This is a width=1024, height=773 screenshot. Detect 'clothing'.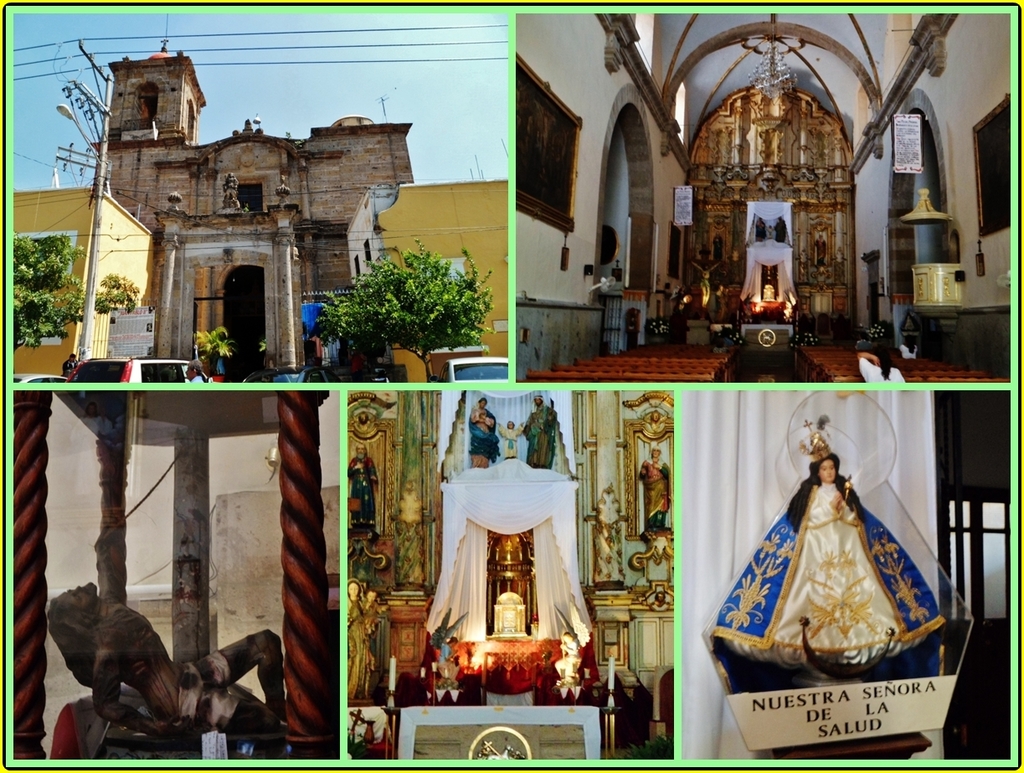
<box>860,359,904,384</box>.
